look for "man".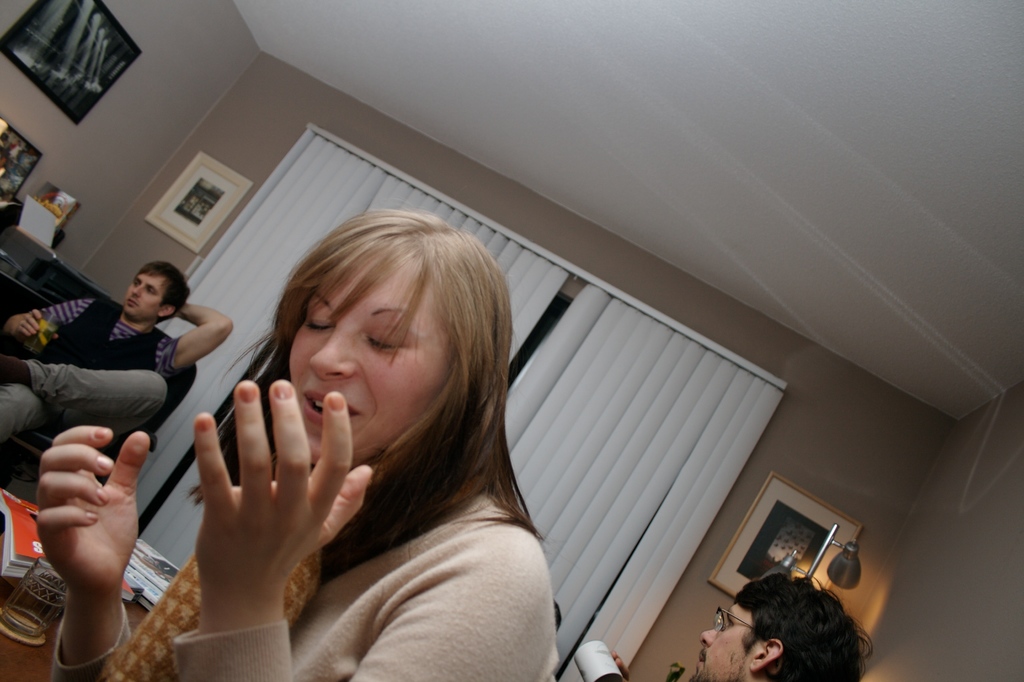
Found: 687:569:874:681.
